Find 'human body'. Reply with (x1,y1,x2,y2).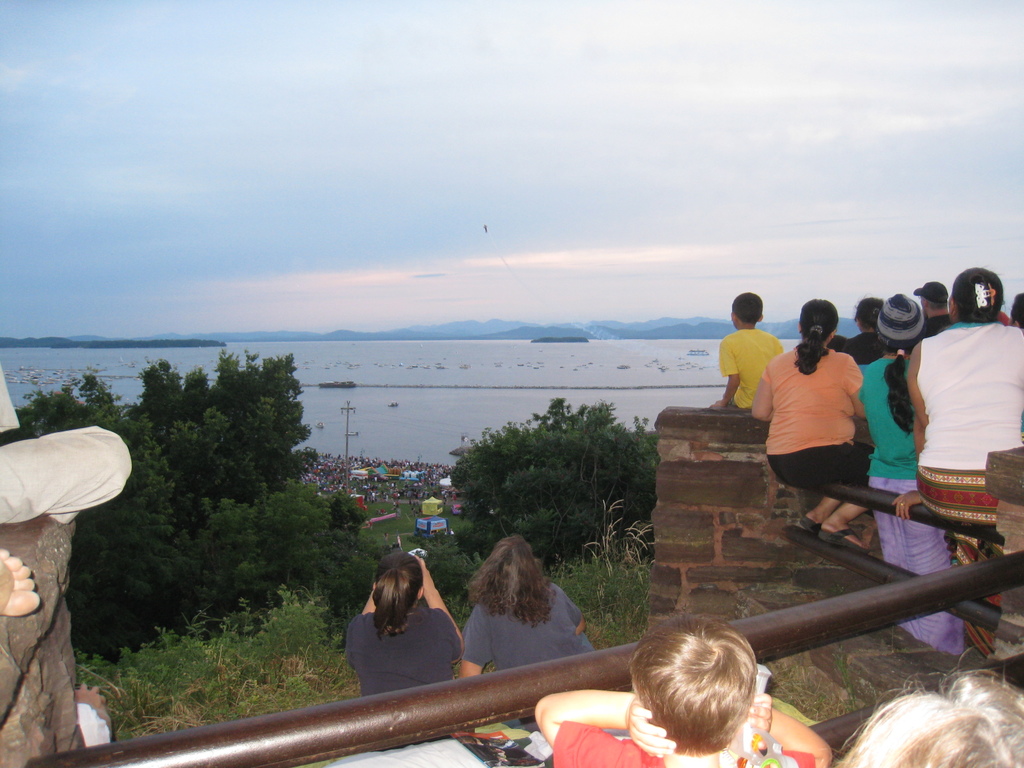
(457,582,598,676).
